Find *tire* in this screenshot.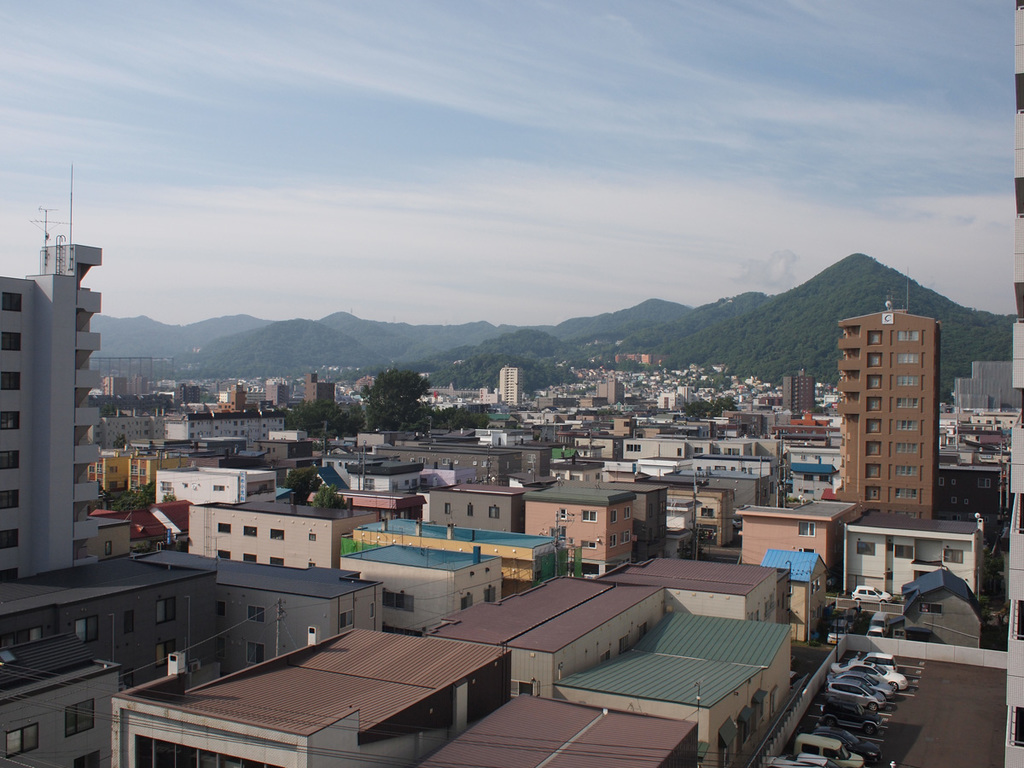
The bounding box for *tire* is locate(823, 719, 835, 722).
